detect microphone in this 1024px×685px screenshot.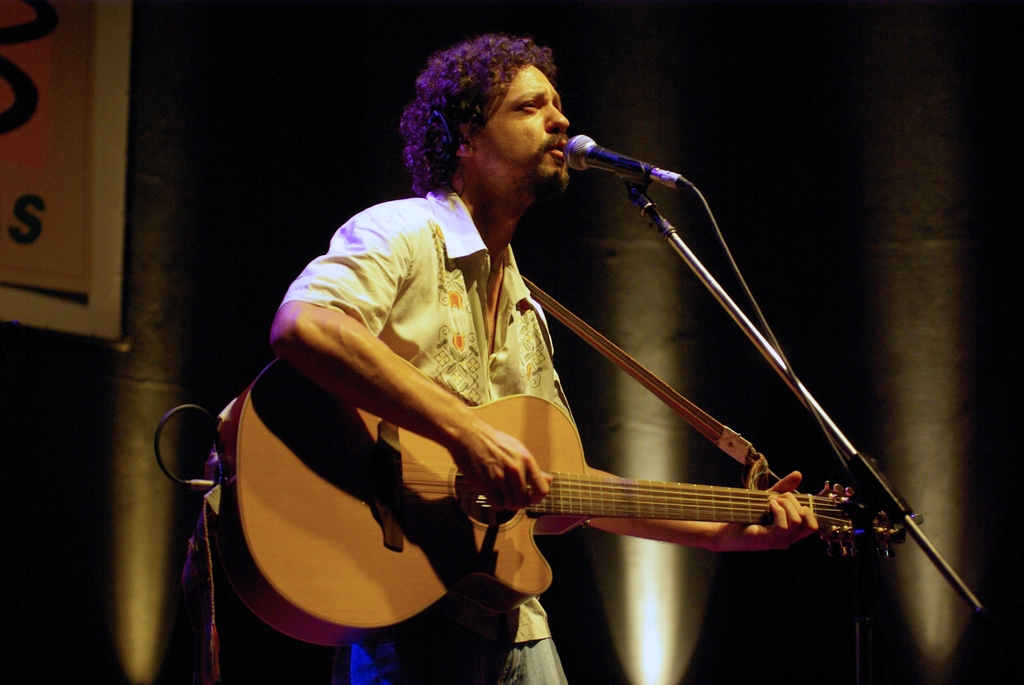
Detection: (532, 129, 736, 241).
